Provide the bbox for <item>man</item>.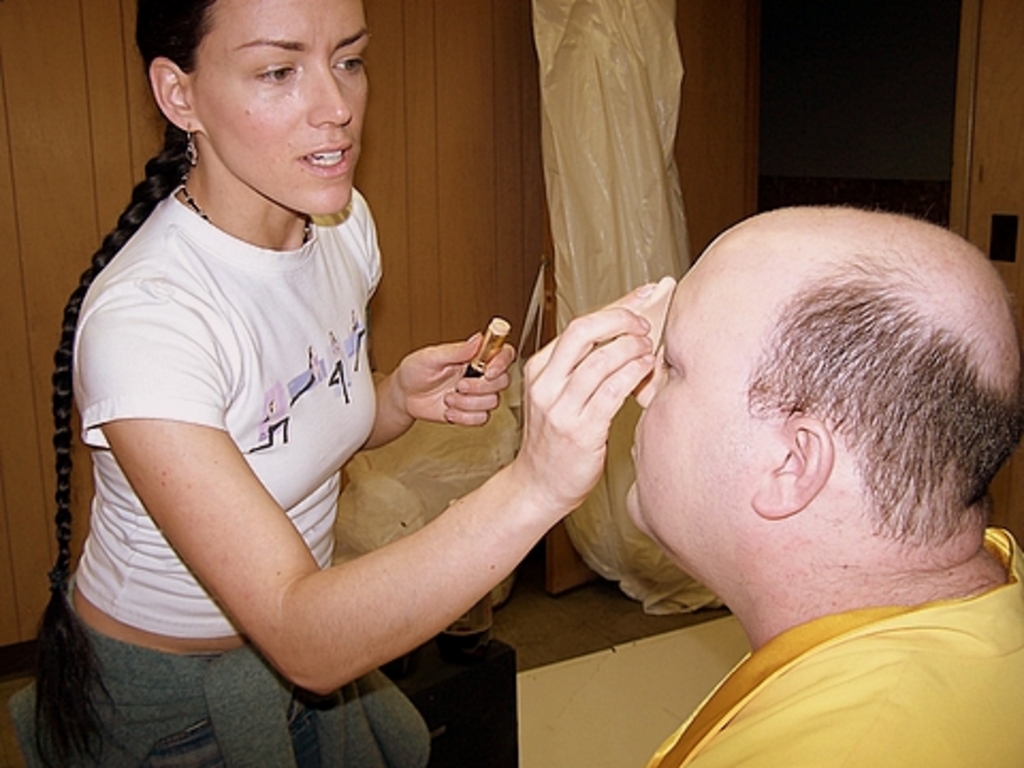
l=621, t=194, r=1018, b=766.
